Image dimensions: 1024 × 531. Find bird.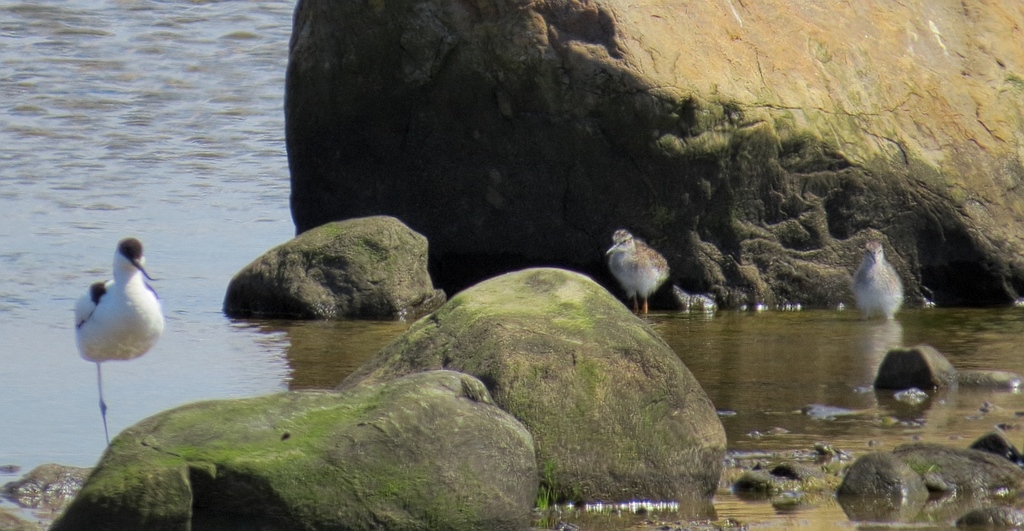
bbox=[847, 230, 916, 318].
